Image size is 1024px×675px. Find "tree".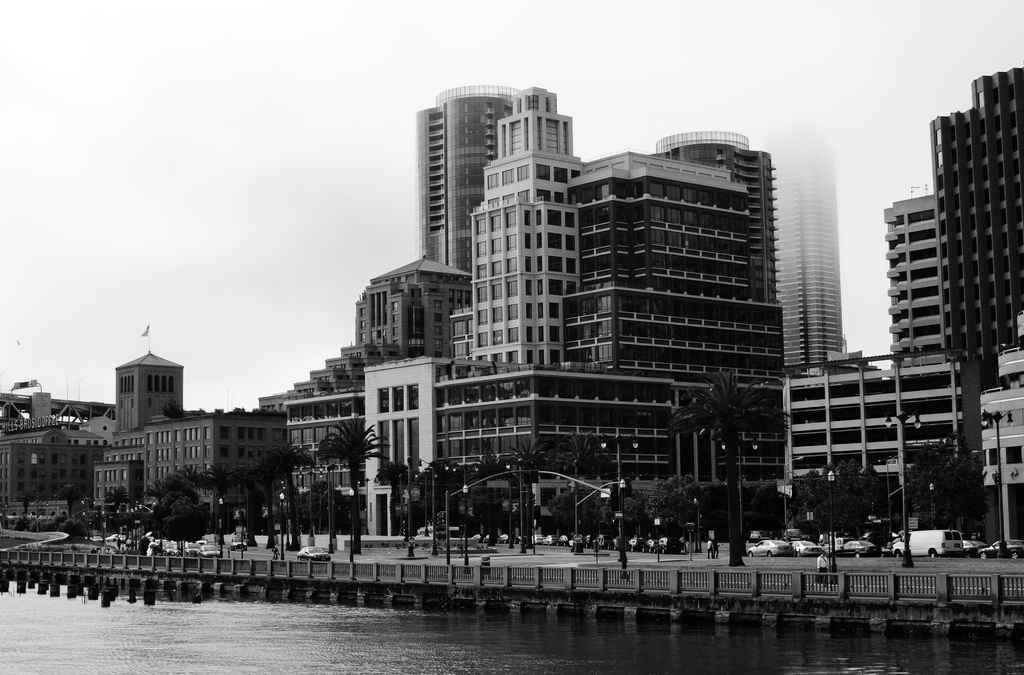
bbox=(502, 435, 547, 523).
